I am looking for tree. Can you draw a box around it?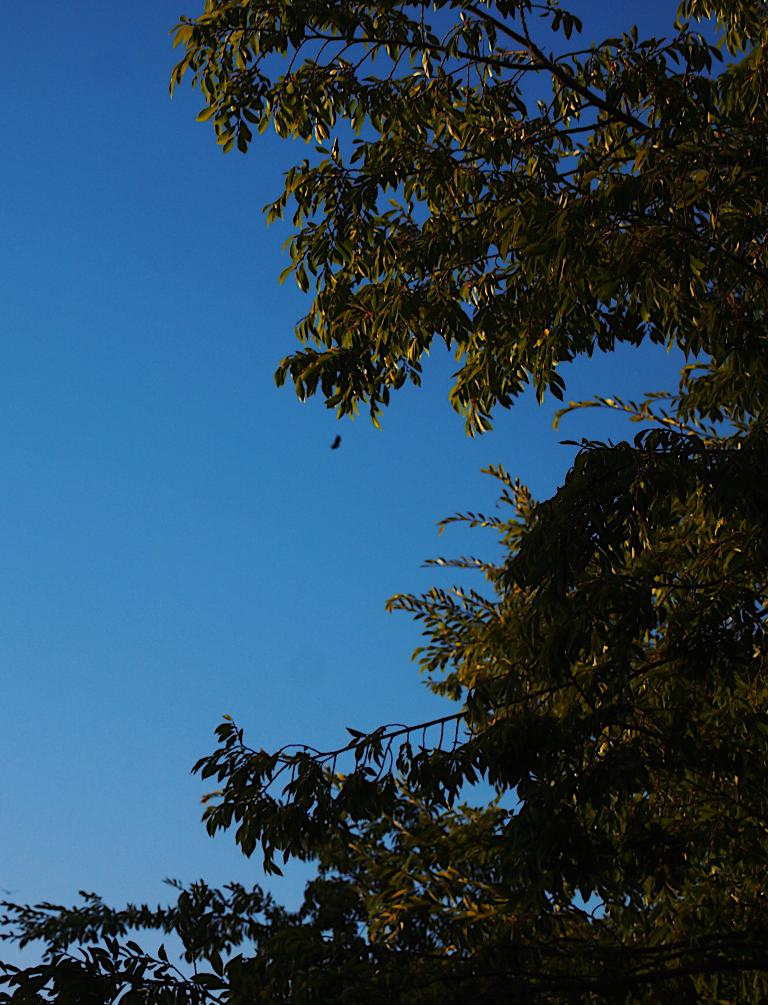
Sure, the bounding box is 4, 0, 767, 1004.
